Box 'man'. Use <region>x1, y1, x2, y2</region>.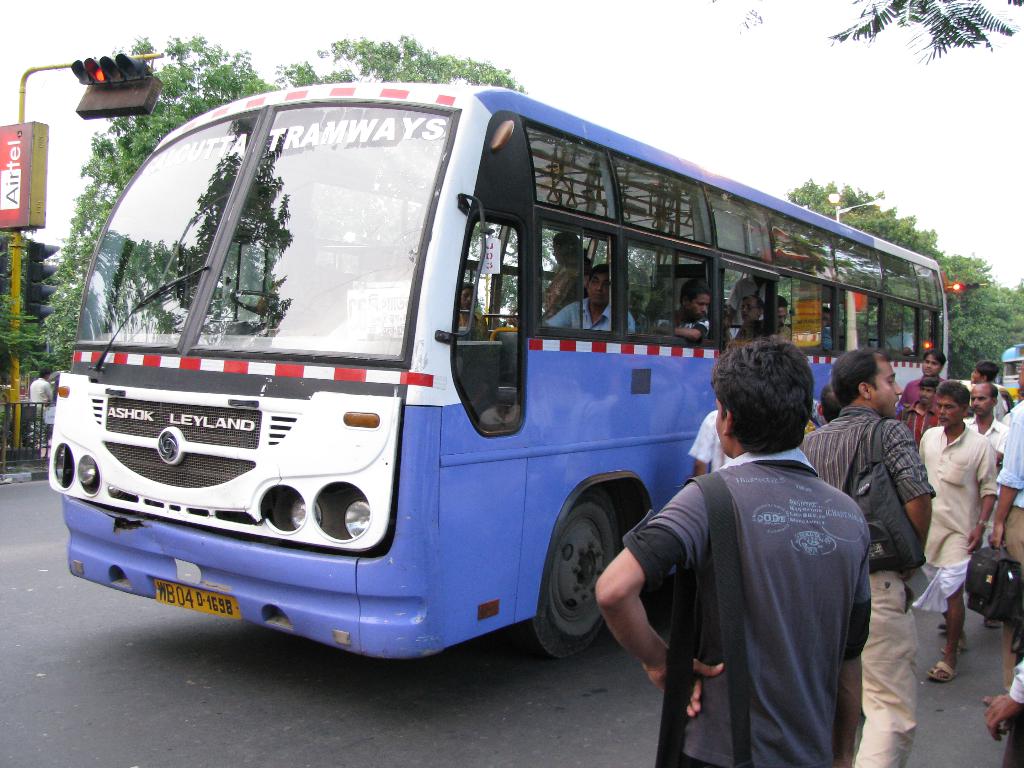
<region>692, 326, 776, 476</region>.
